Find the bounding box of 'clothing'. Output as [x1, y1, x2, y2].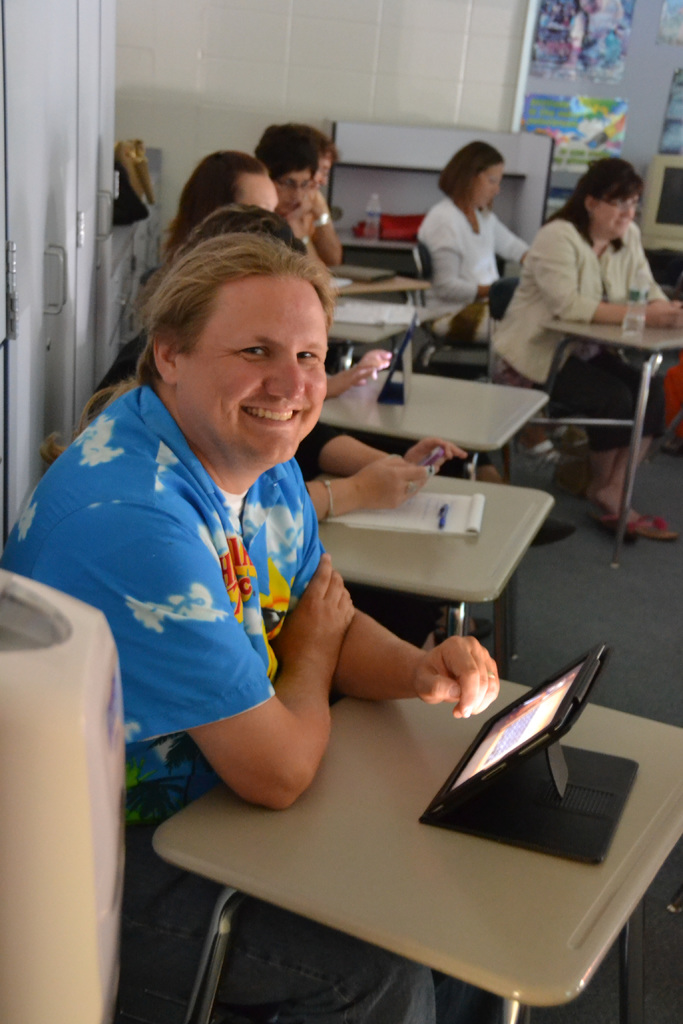
[488, 221, 673, 436].
